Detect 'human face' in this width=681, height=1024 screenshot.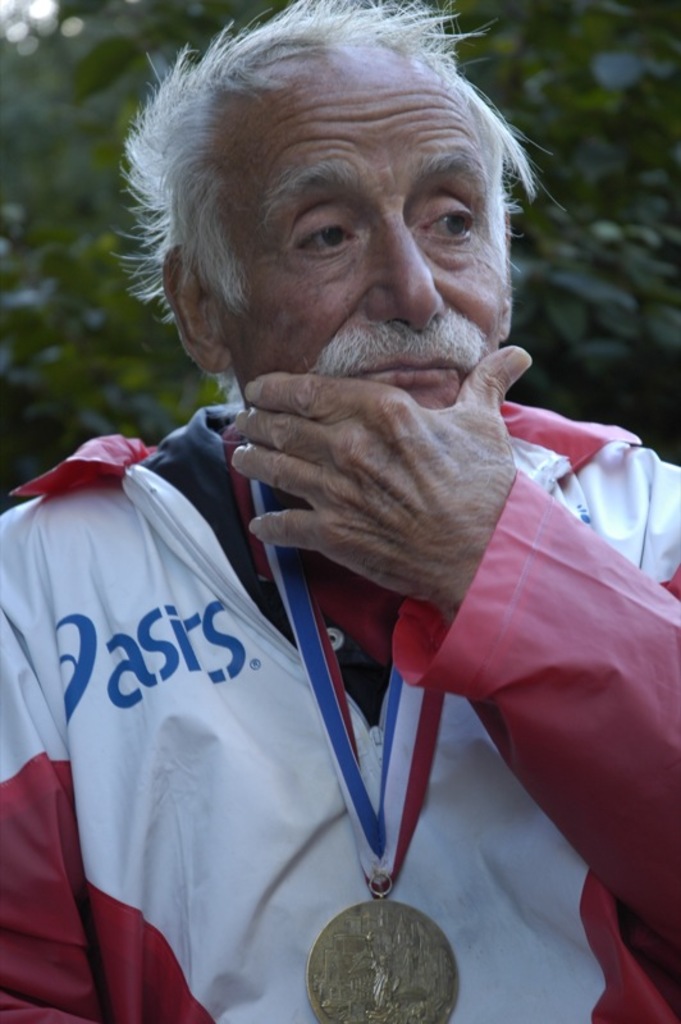
Detection: {"left": 221, "top": 42, "right": 518, "bottom": 401}.
